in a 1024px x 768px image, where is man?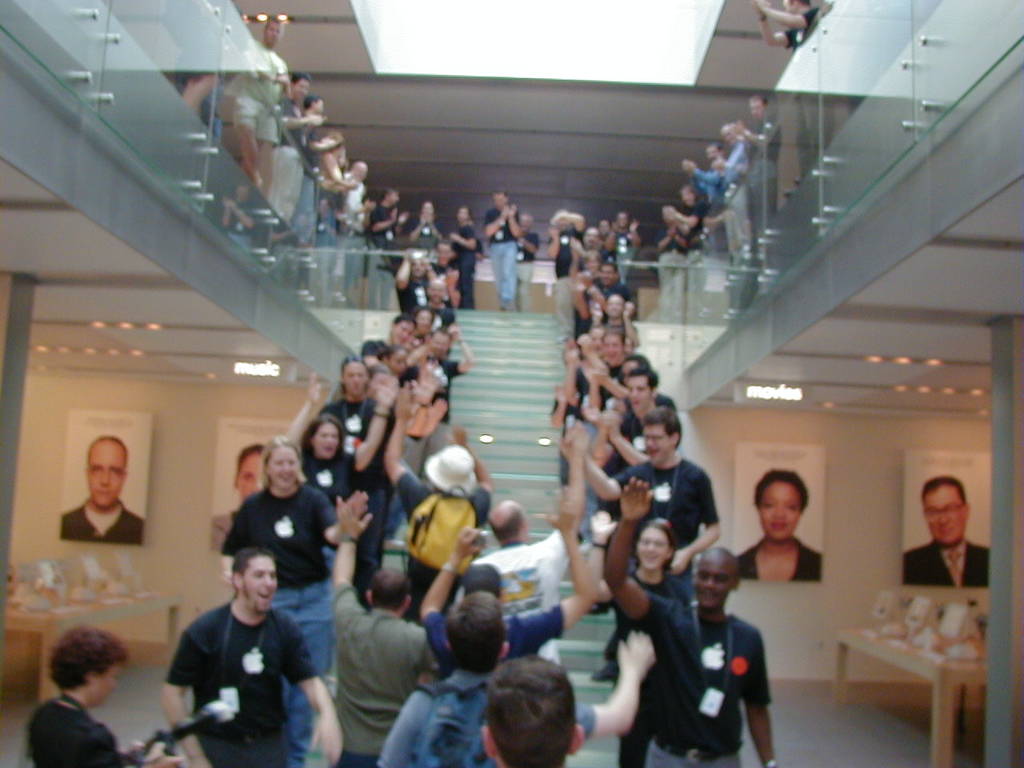
(231, 10, 290, 200).
